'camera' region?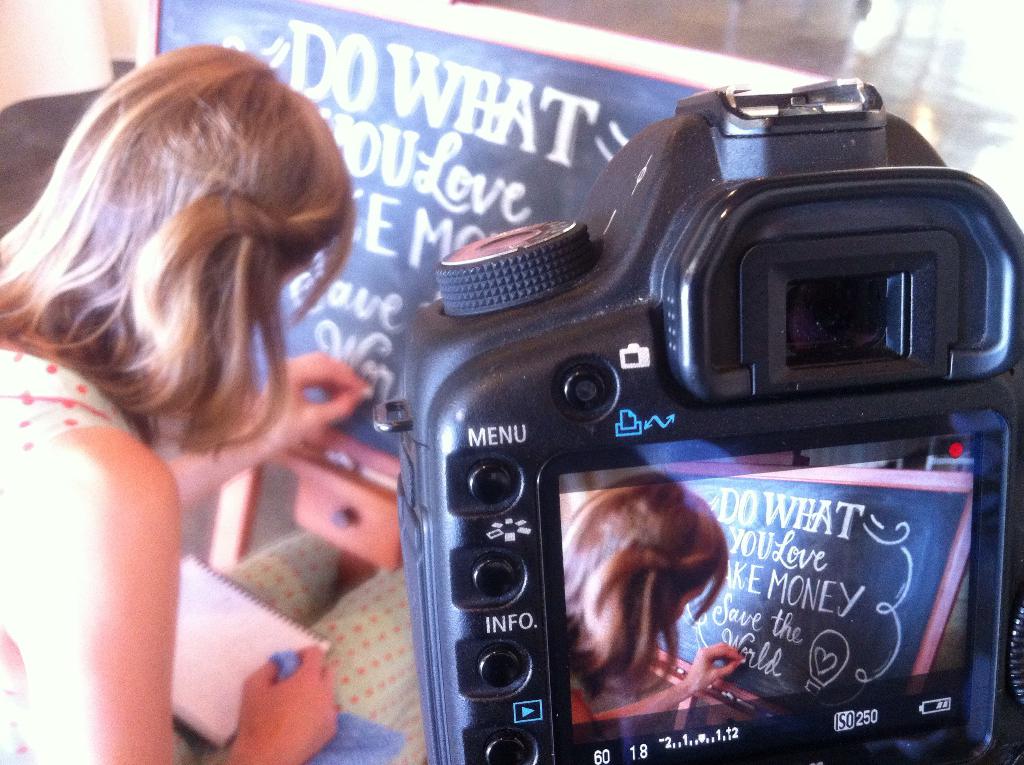
locate(372, 78, 1023, 764)
